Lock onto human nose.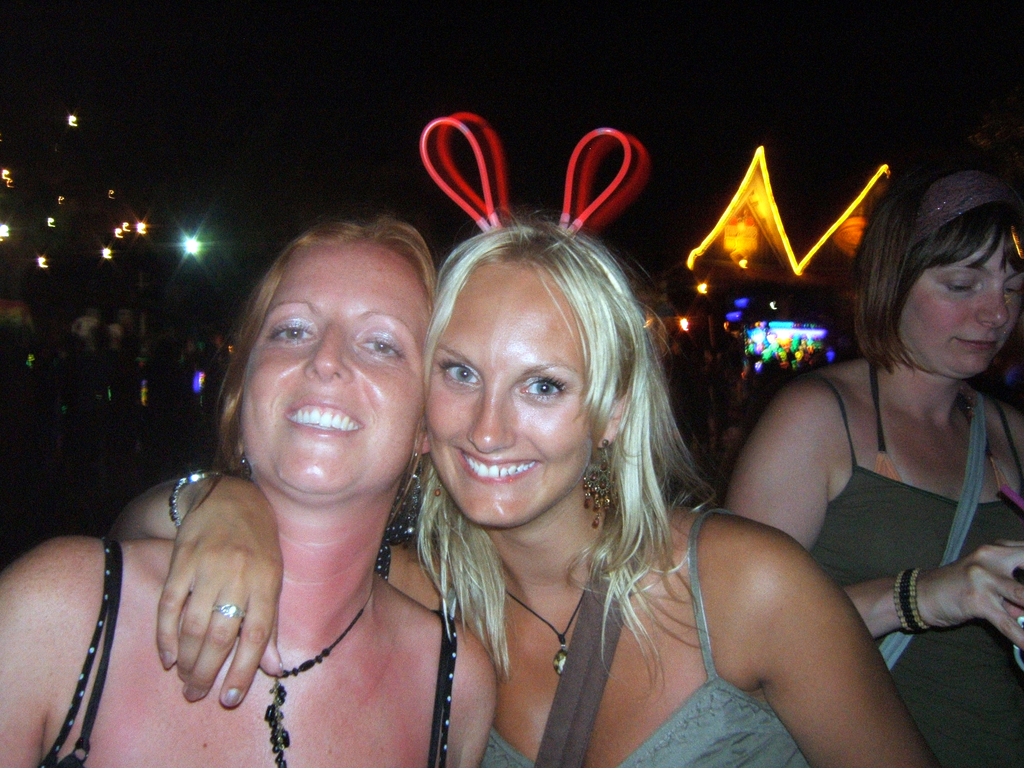
Locked: bbox(973, 290, 1011, 326).
